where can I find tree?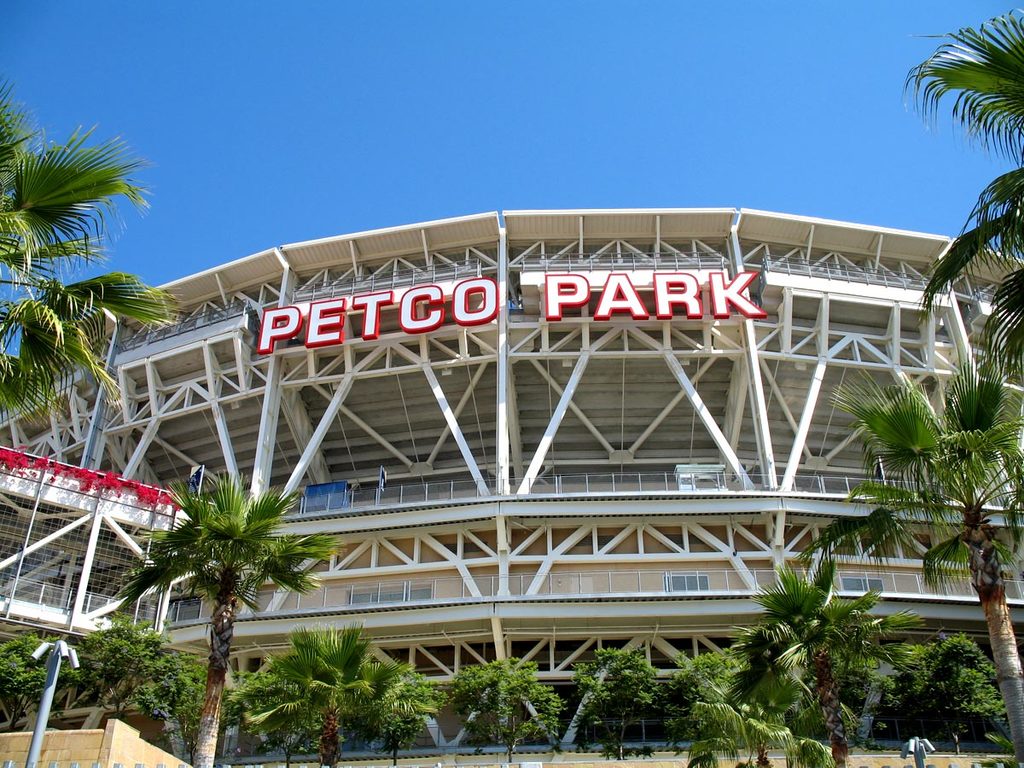
You can find it at x1=444 y1=650 x2=571 y2=767.
